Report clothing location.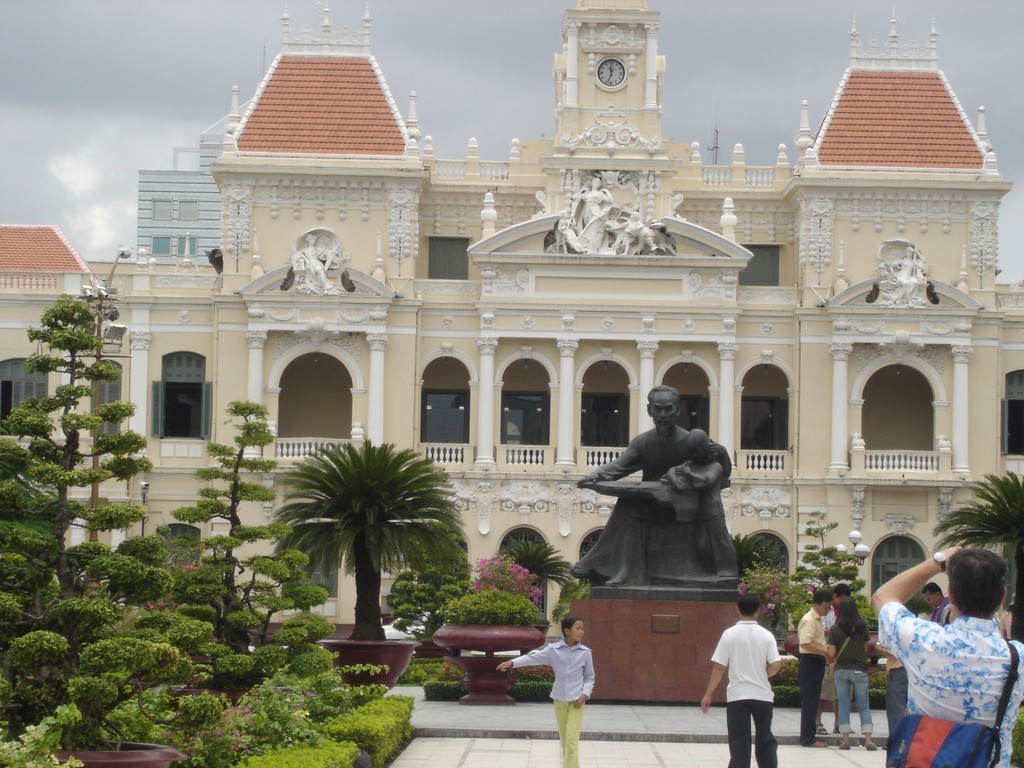
Report: detection(675, 457, 738, 573).
